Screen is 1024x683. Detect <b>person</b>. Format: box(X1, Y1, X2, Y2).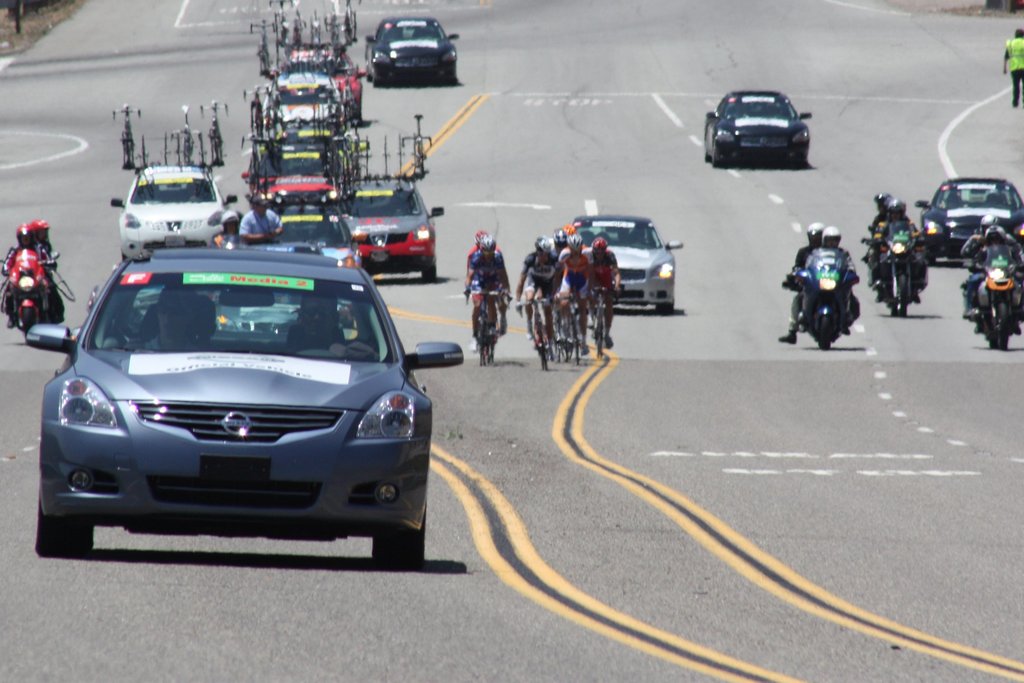
box(863, 201, 924, 291).
